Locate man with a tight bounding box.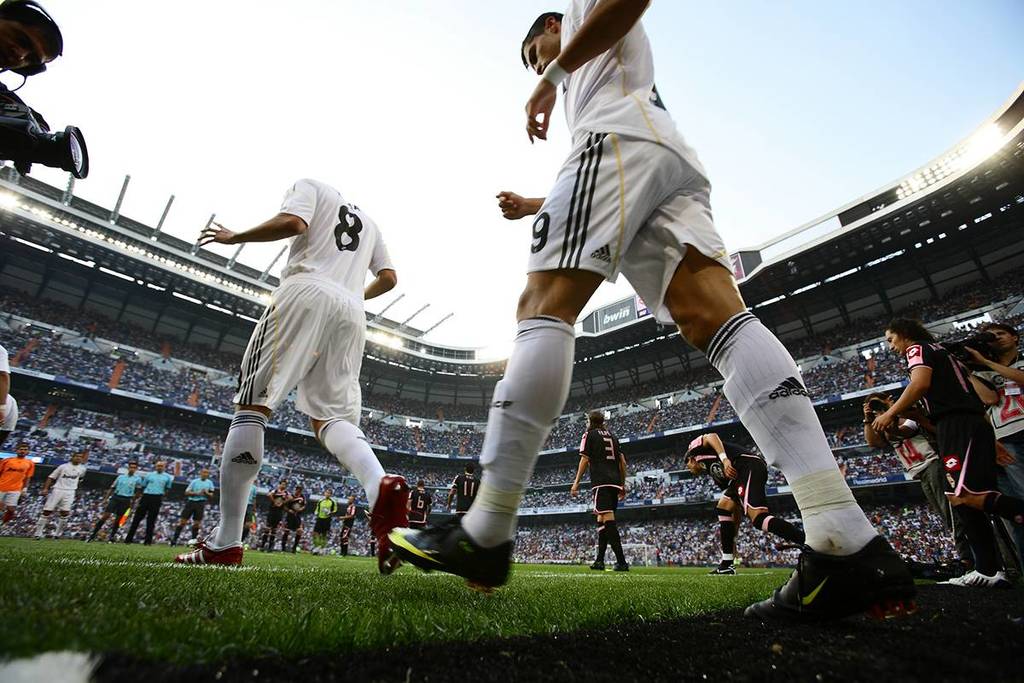
BBox(0, 447, 31, 519).
